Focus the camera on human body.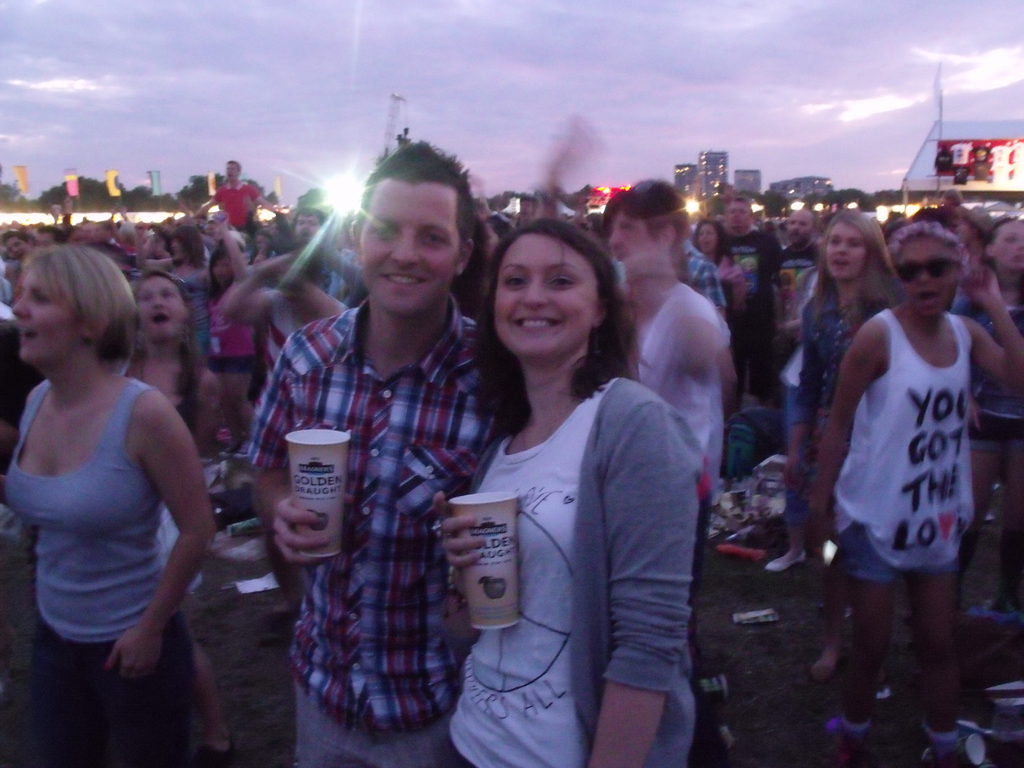
Focus region: 620/280/742/512.
